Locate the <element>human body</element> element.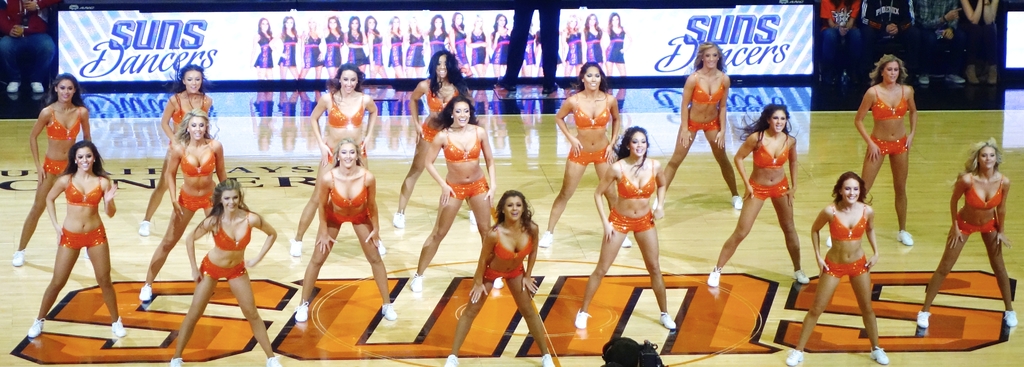
Element bbox: [854,51,930,234].
